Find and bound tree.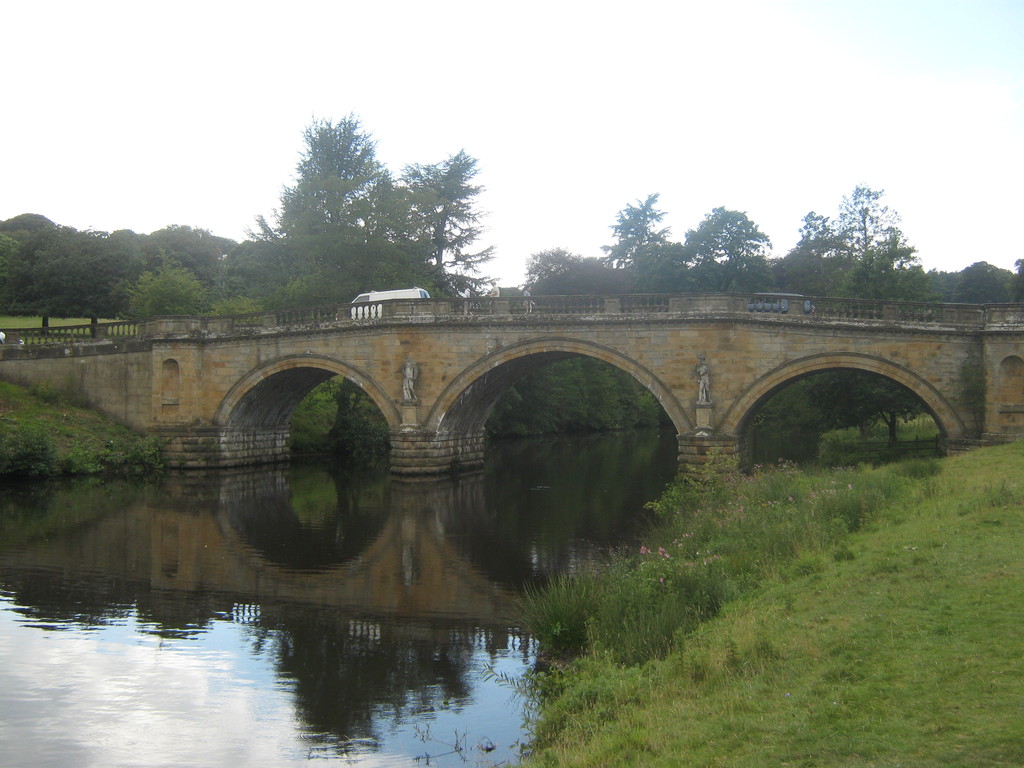
Bound: BBox(399, 147, 499, 296).
